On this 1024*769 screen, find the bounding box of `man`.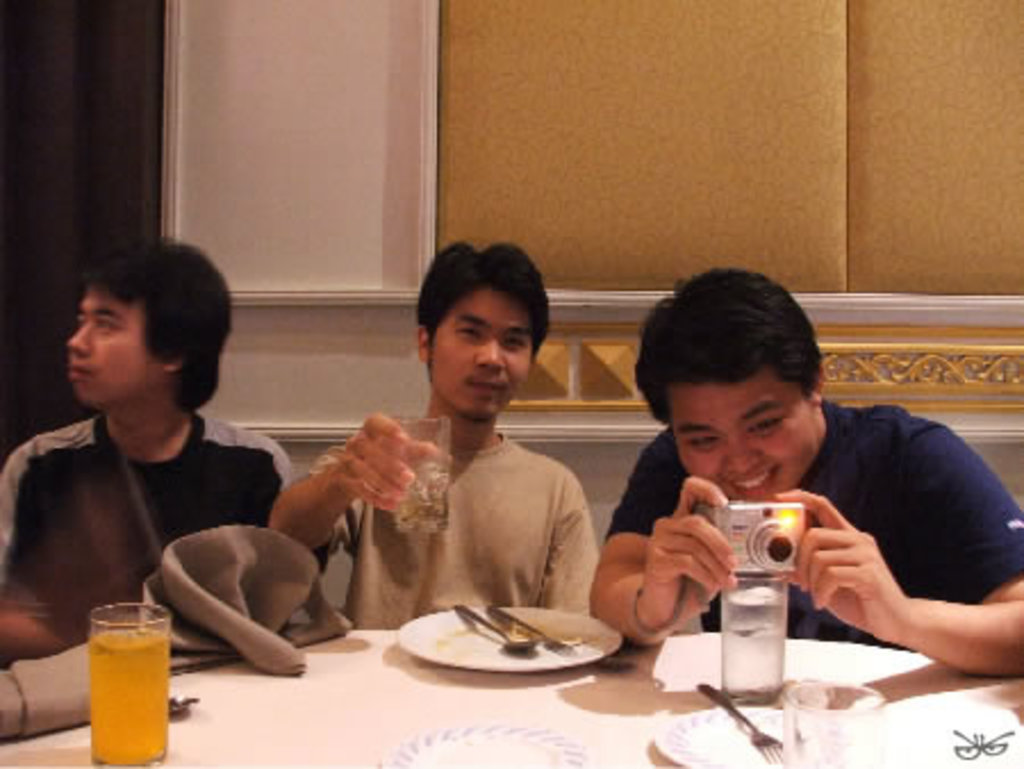
Bounding box: 598/268/1022/642.
